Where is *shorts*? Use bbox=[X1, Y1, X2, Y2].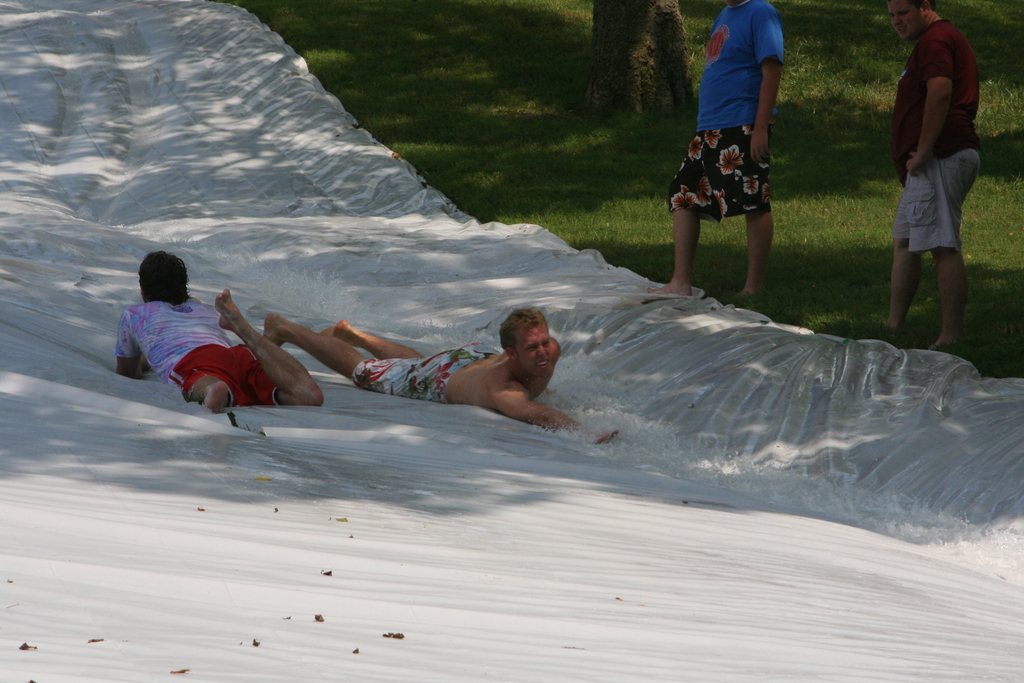
bbox=[667, 136, 781, 233].
